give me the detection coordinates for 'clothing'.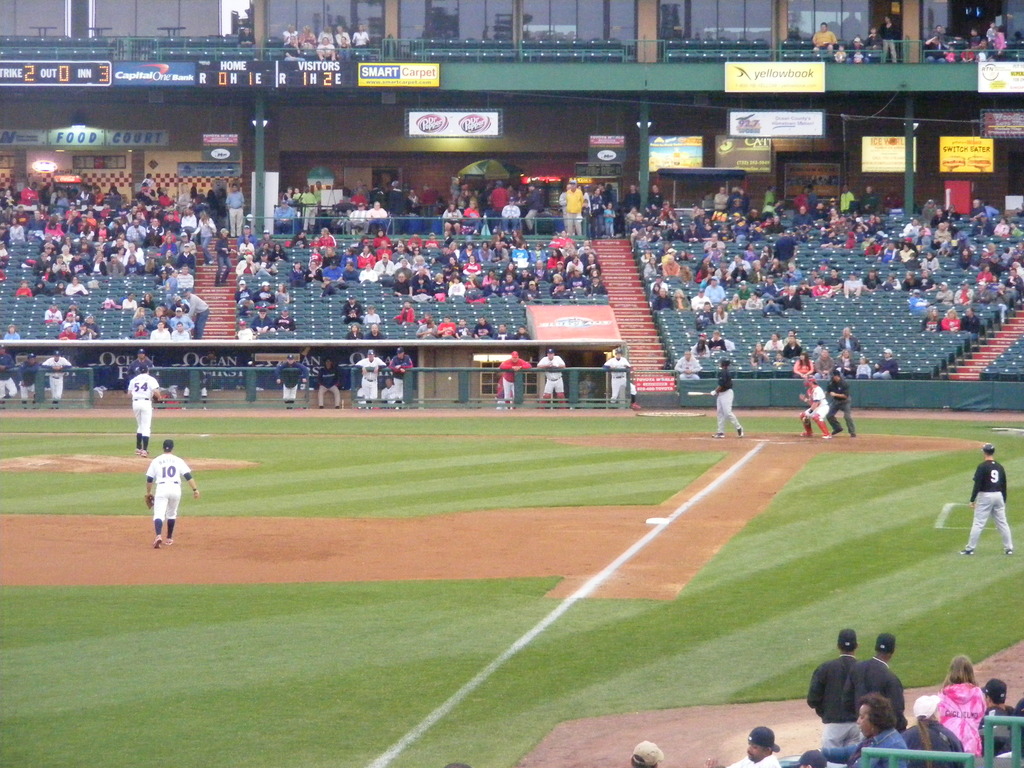
(921, 319, 940, 327).
